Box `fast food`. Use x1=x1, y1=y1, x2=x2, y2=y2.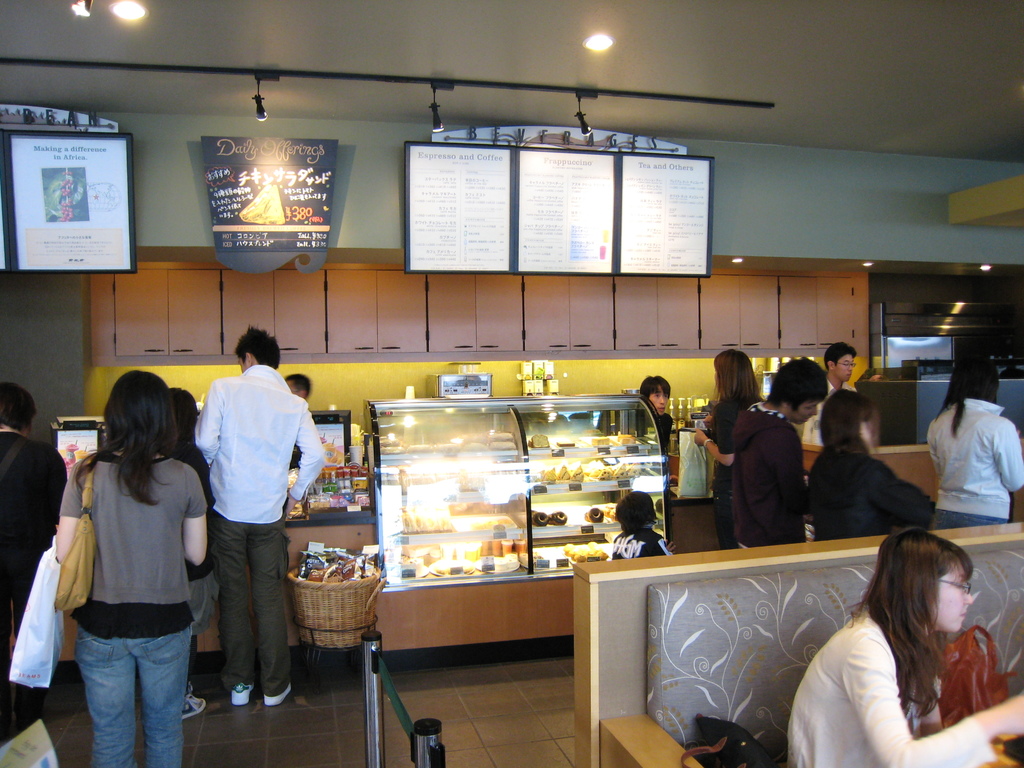
x1=532, y1=509, x2=573, y2=529.
